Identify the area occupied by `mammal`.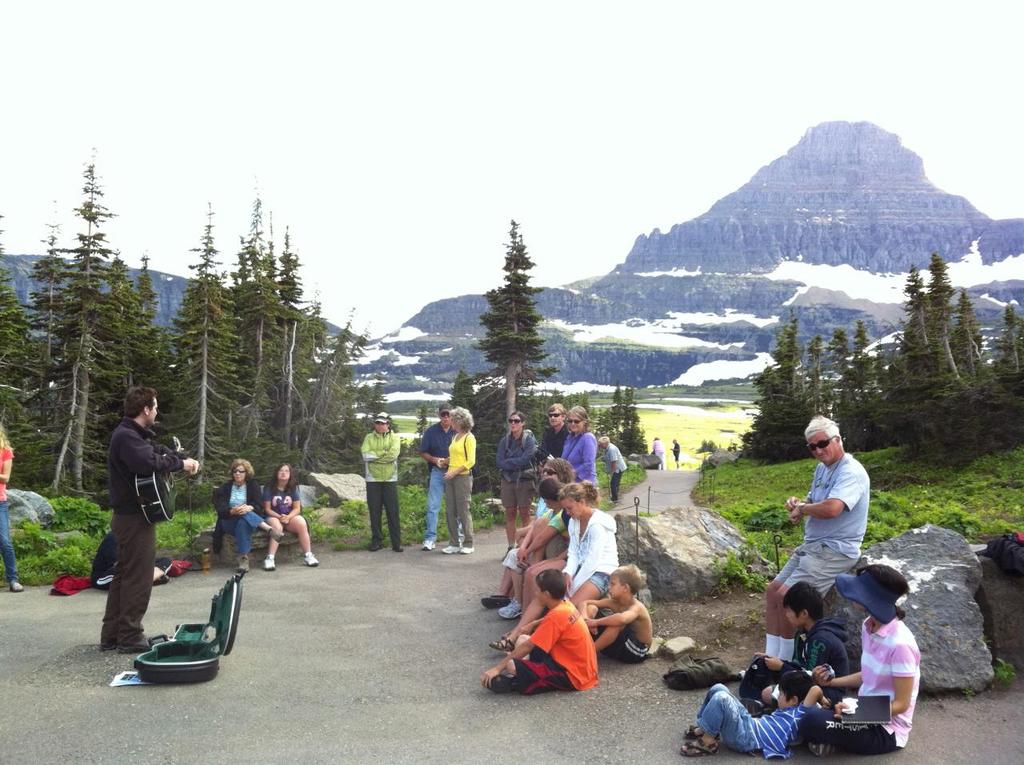
Area: [358,410,405,552].
